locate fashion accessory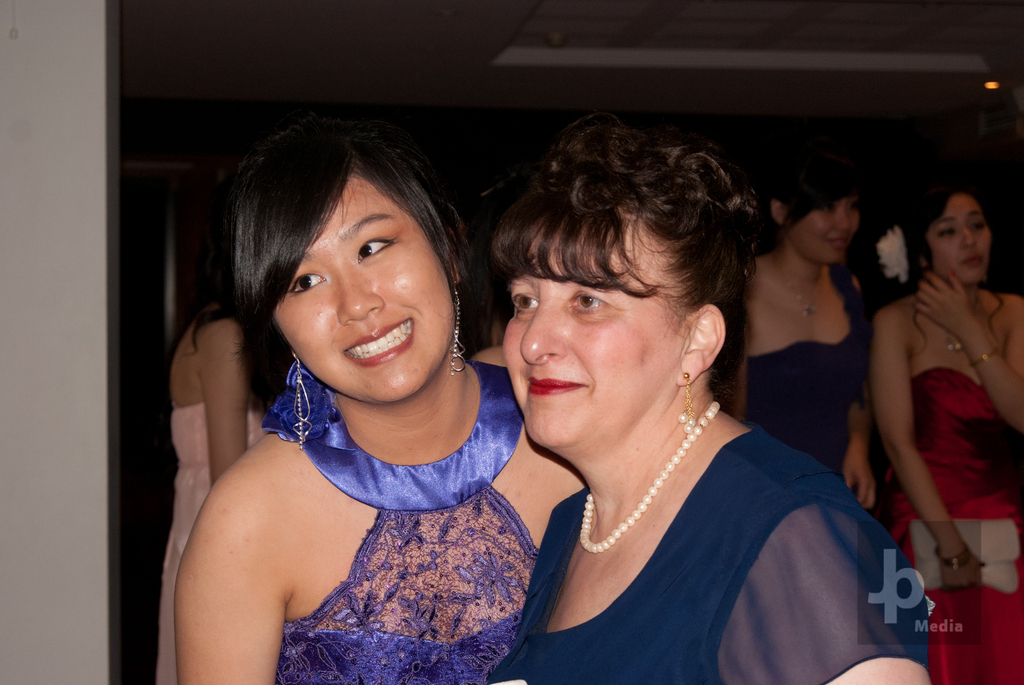
pyautogui.locateOnScreen(744, 269, 822, 318)
